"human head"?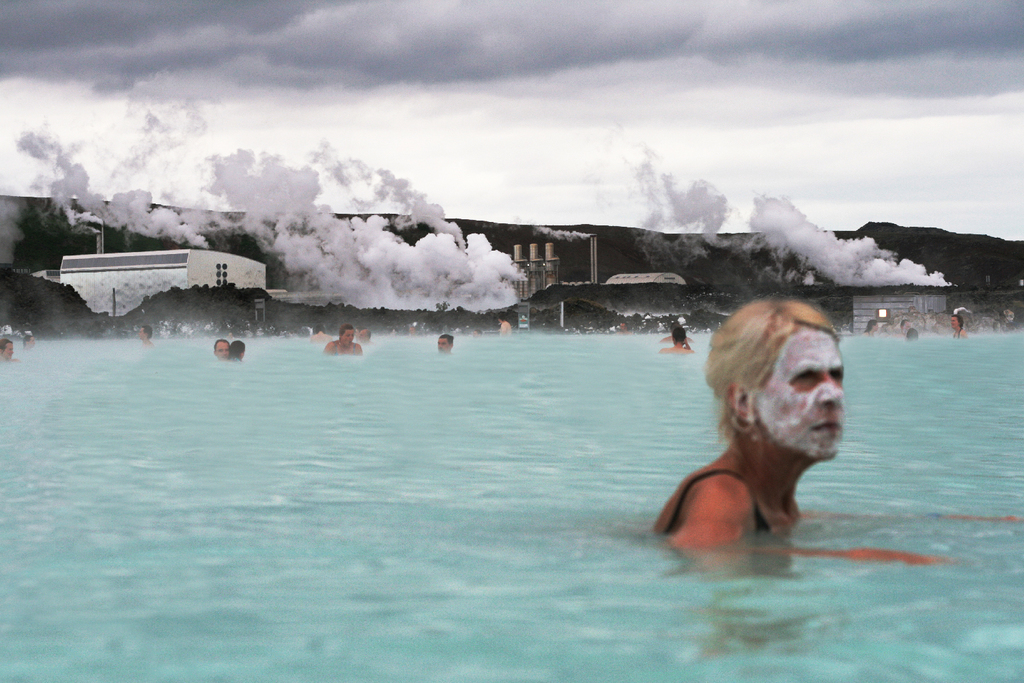
bbox=[437, 333, 451, 352]
